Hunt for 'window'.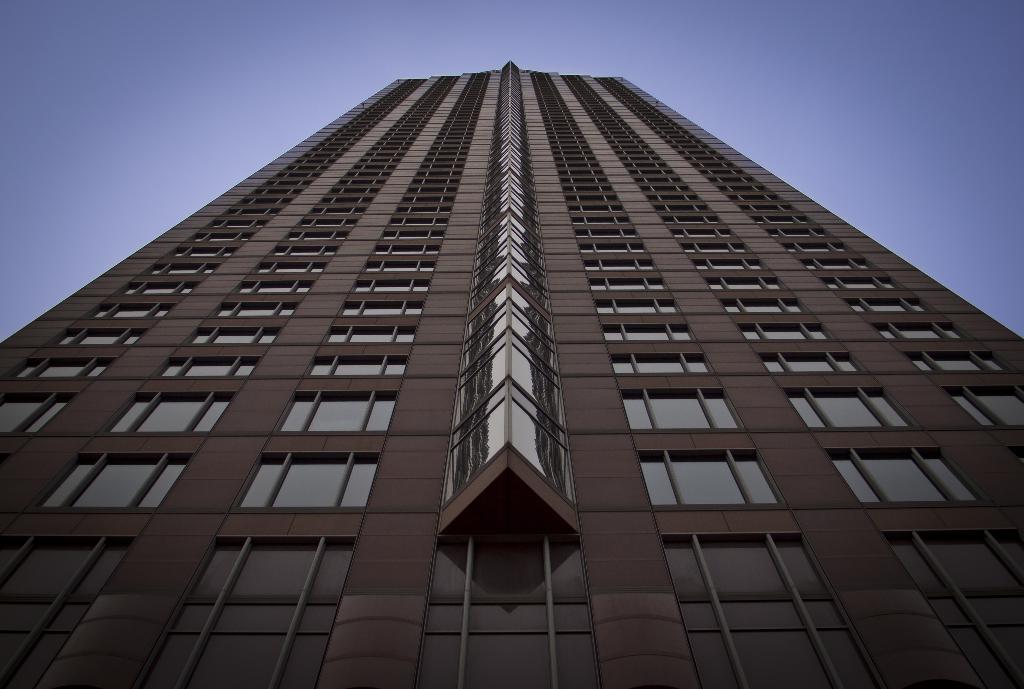
Hunted down at 429,284,580,538.
